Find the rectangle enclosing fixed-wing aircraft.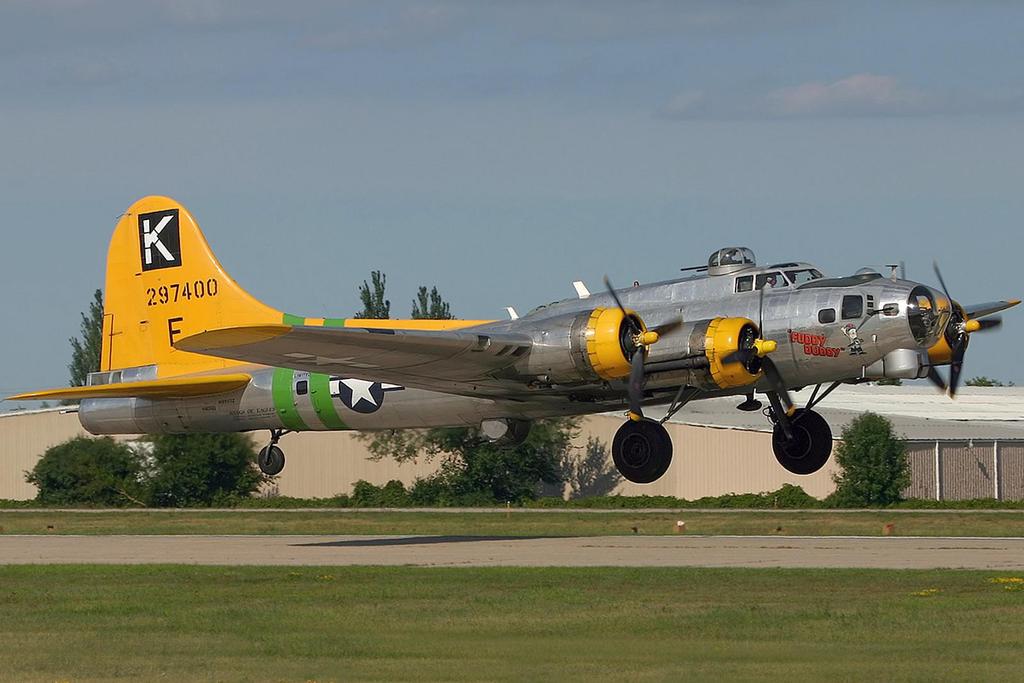
0 194 1023 485.
